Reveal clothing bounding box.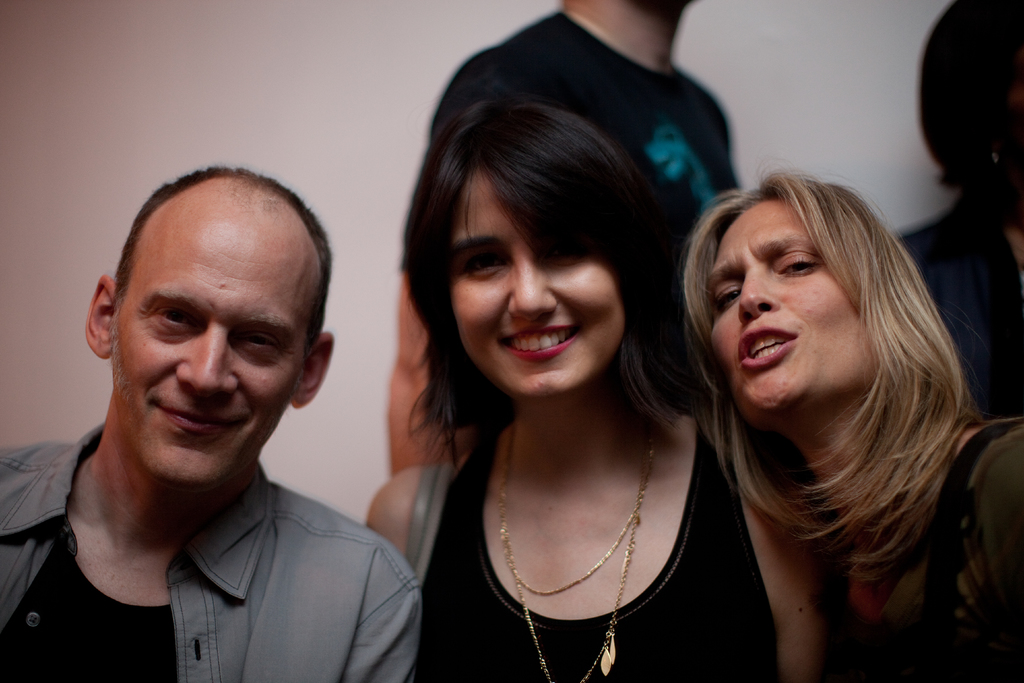
Revealed: [left=412, top=378, right=748, bottom=655].
